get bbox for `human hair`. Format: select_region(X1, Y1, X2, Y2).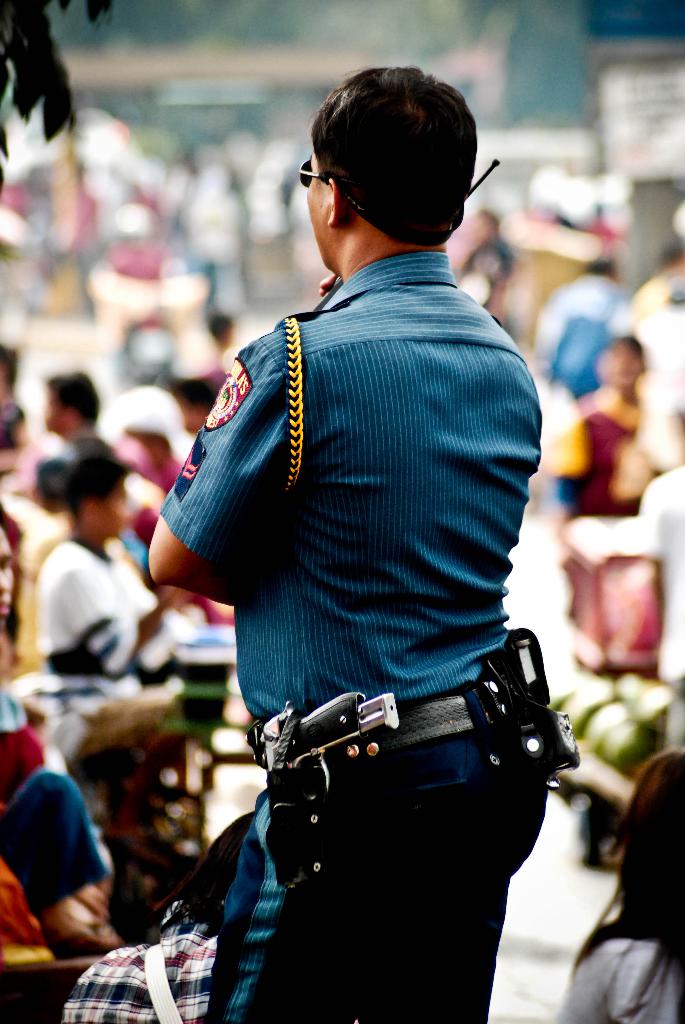
select_region(65, 692, 188, 803).
